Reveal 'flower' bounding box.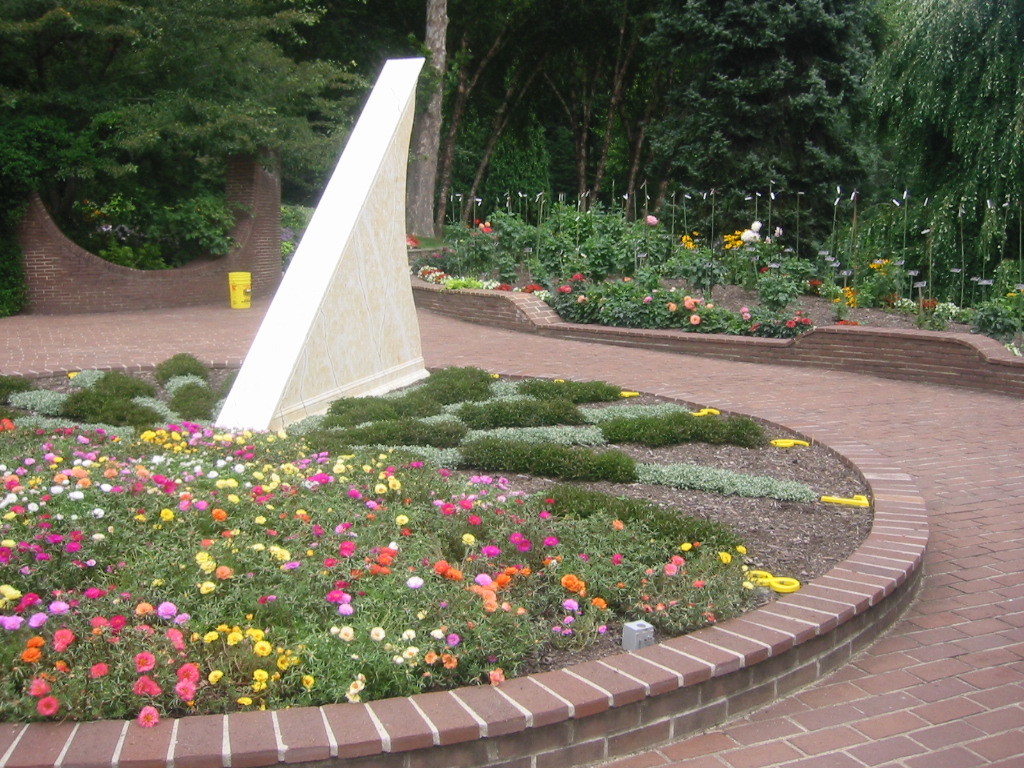
Revealed: detection(346, 691, 356, 700).
